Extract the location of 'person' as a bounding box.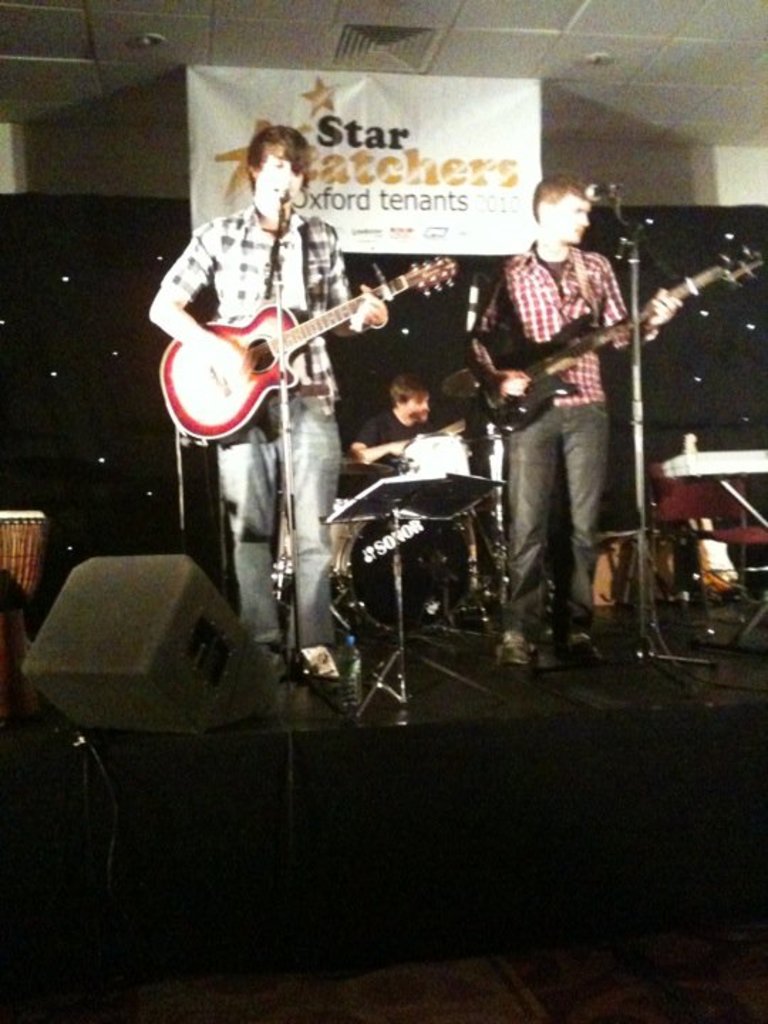
select_region(166, 119, 401, 499).
